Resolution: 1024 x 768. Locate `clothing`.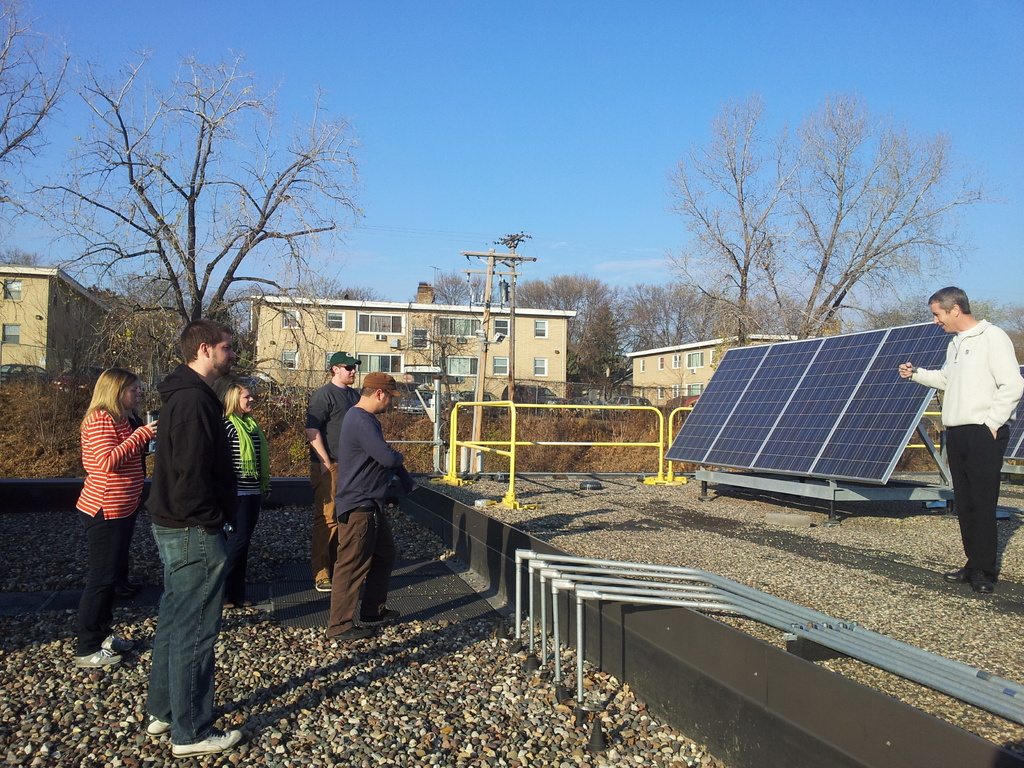
<region>337, 364, 360, 383</region>.
